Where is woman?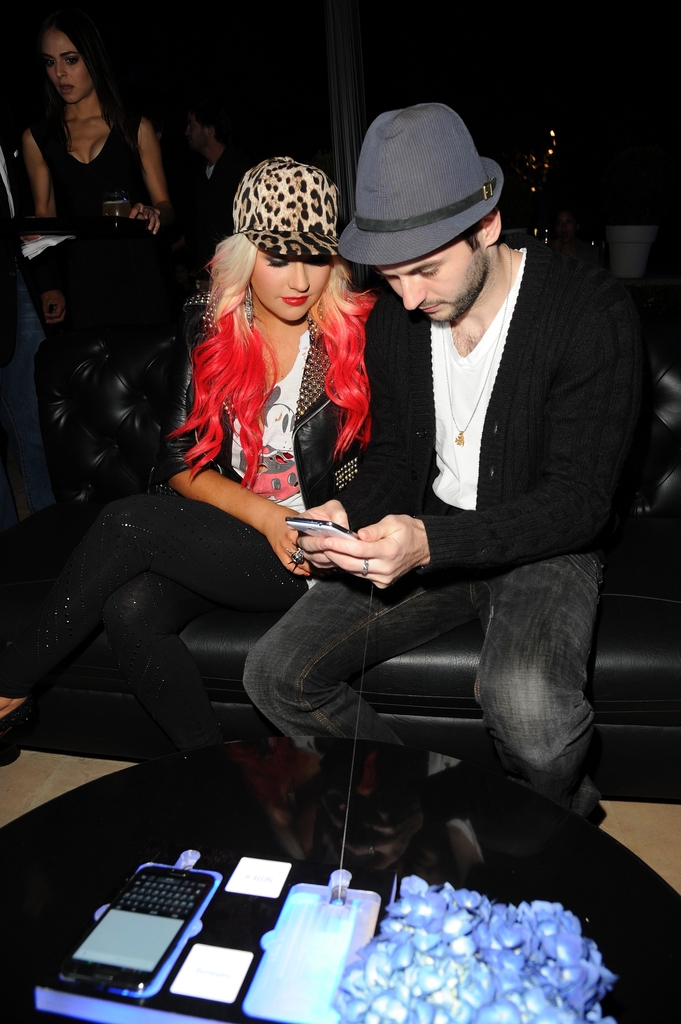
x1=17, y1=15, x2=161, y2=539.
